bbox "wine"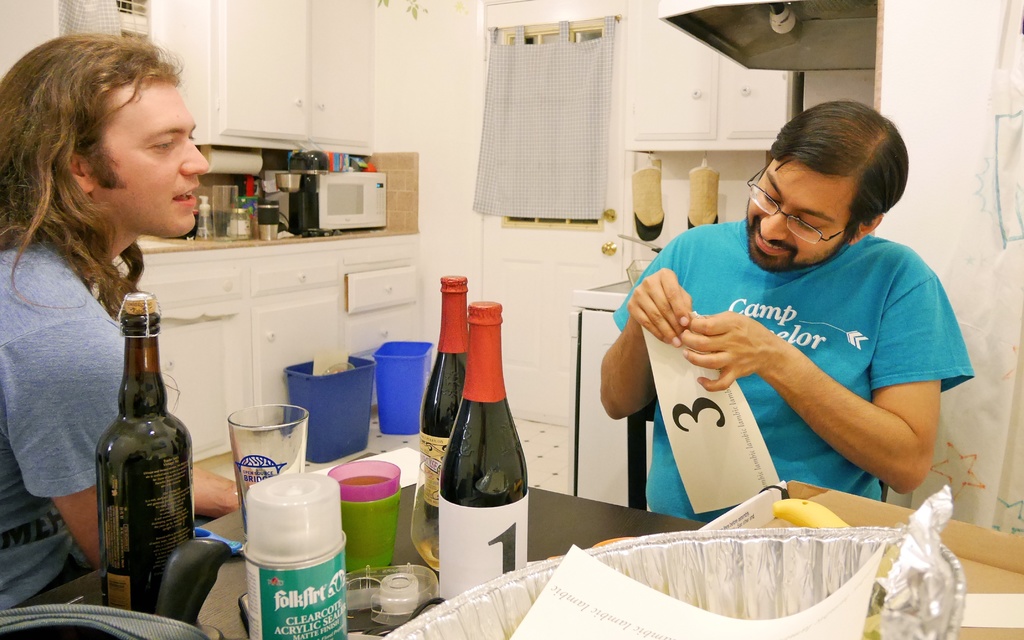
bbox=(431, 302, 529, 603)
